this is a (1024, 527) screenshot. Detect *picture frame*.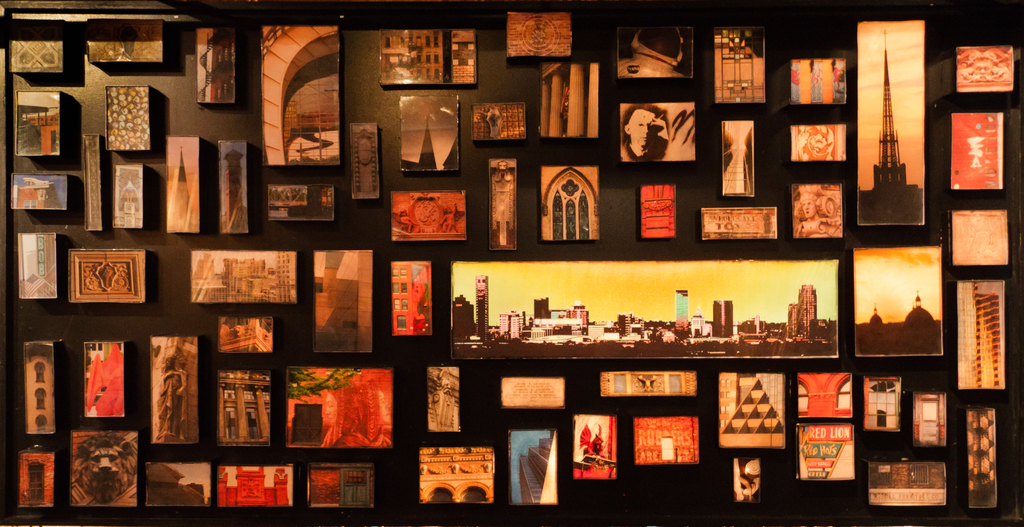
115, 164, 147, 228.
